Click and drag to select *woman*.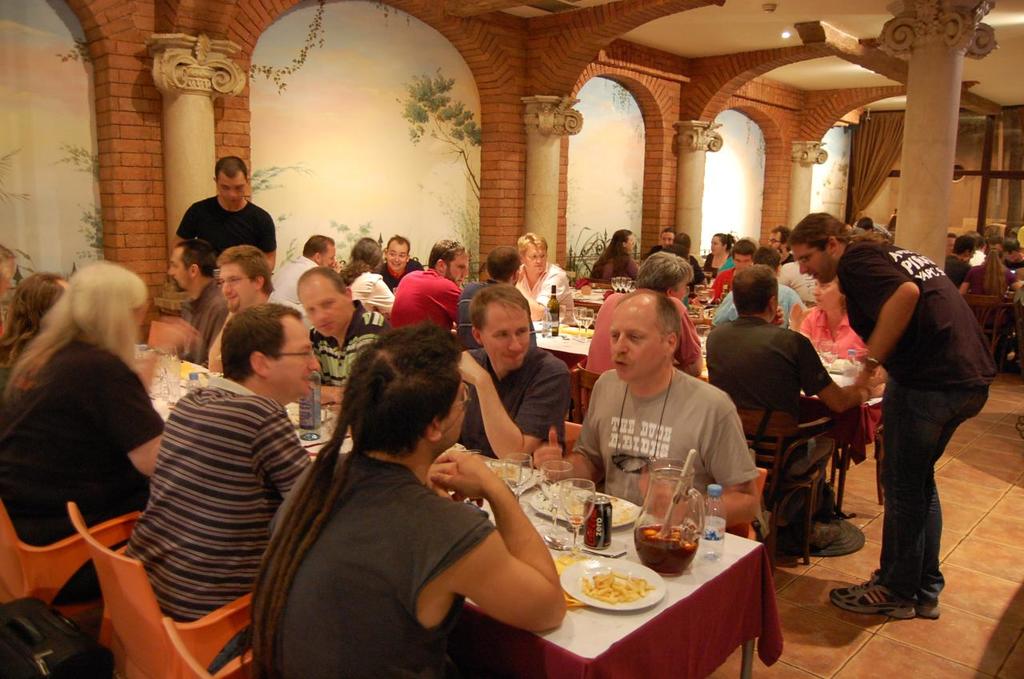
Selection: {"x1": 0, "y1": 247, "x2": 16, "y2": 298}.
